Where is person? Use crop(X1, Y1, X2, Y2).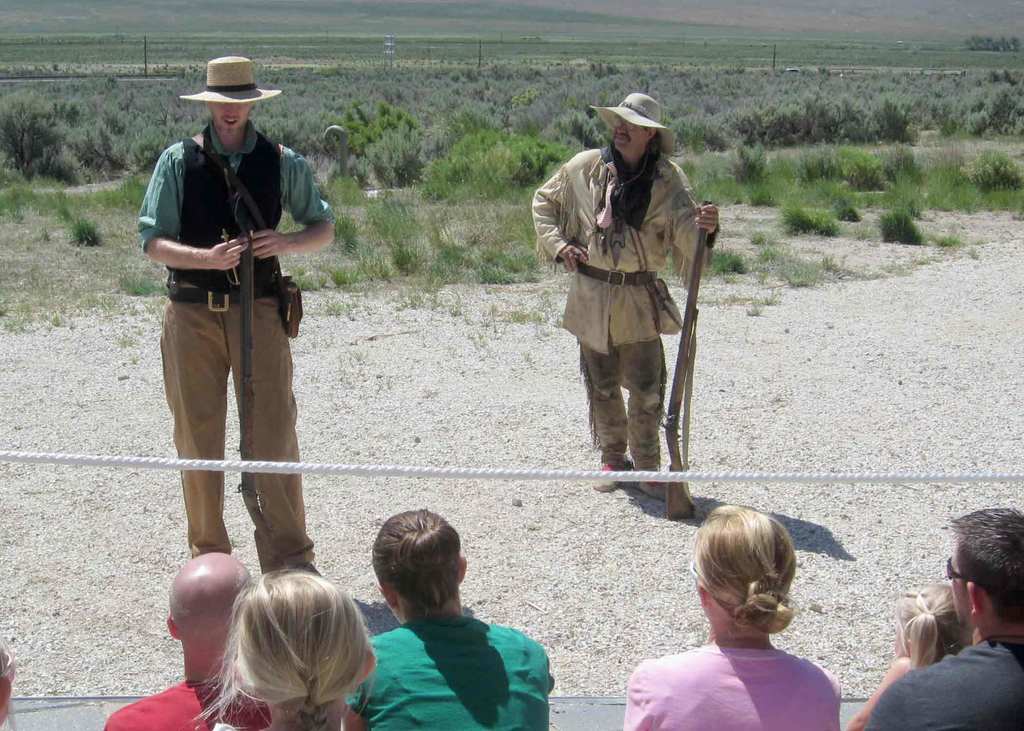
crop(846, 581, 975, 730).
